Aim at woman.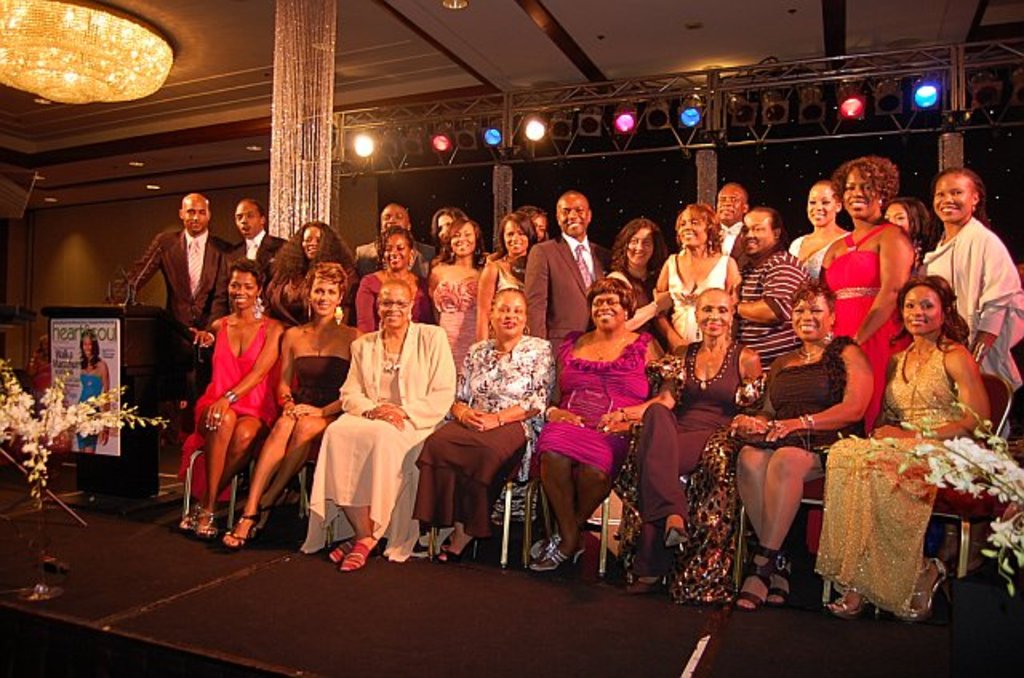
Aimed at locate(266, 216, 365, 336).
